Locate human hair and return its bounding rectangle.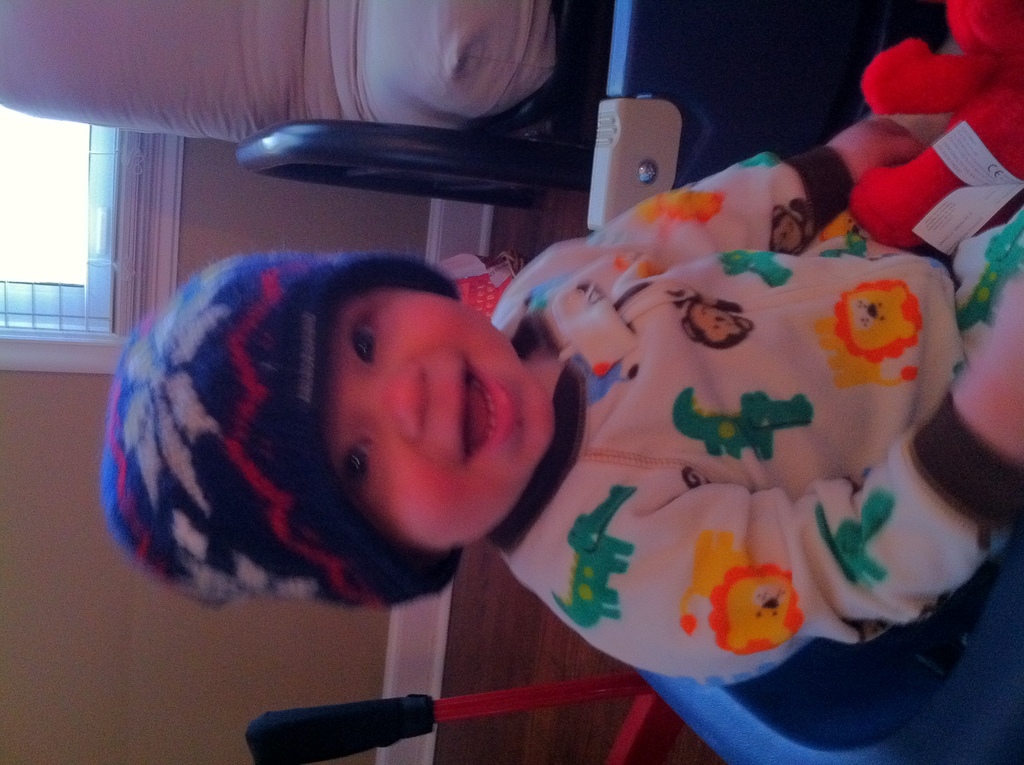
x1=312 y1=297 x2=340 y2=437.
